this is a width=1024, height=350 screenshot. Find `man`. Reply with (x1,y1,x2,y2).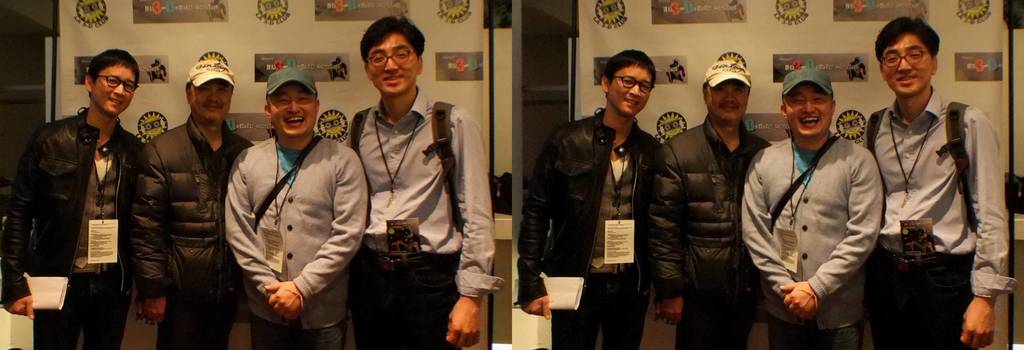
(348,10,500,349).
